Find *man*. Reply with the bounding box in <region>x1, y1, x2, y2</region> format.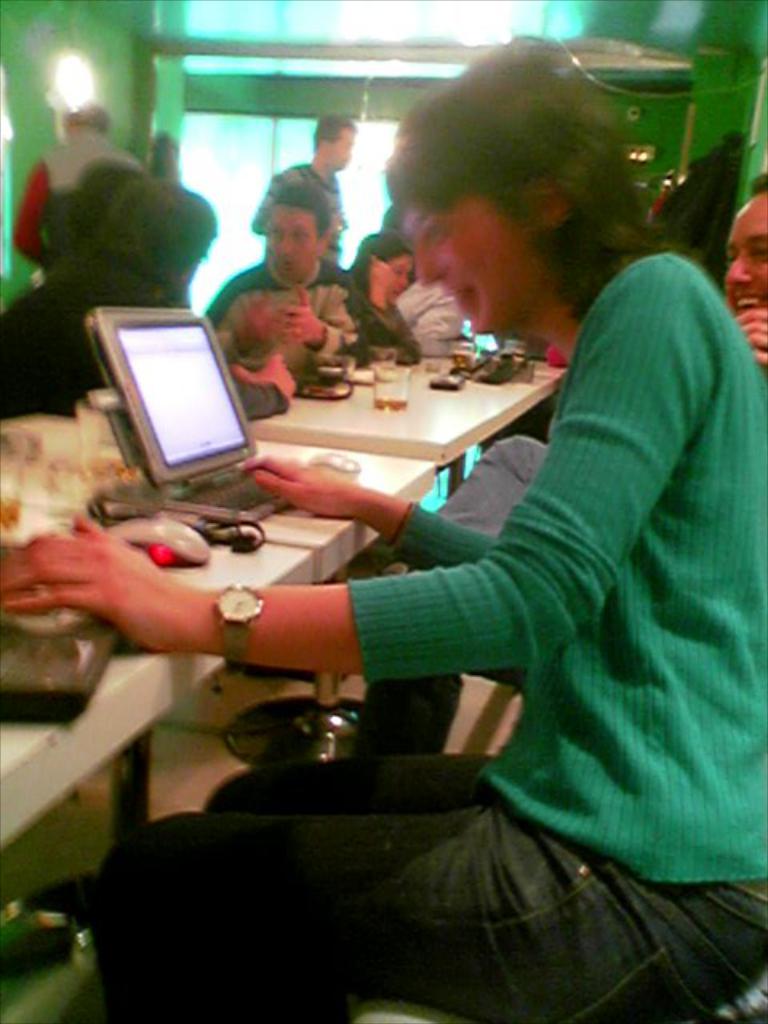
<region>250, 107, 354, 261</region>.
